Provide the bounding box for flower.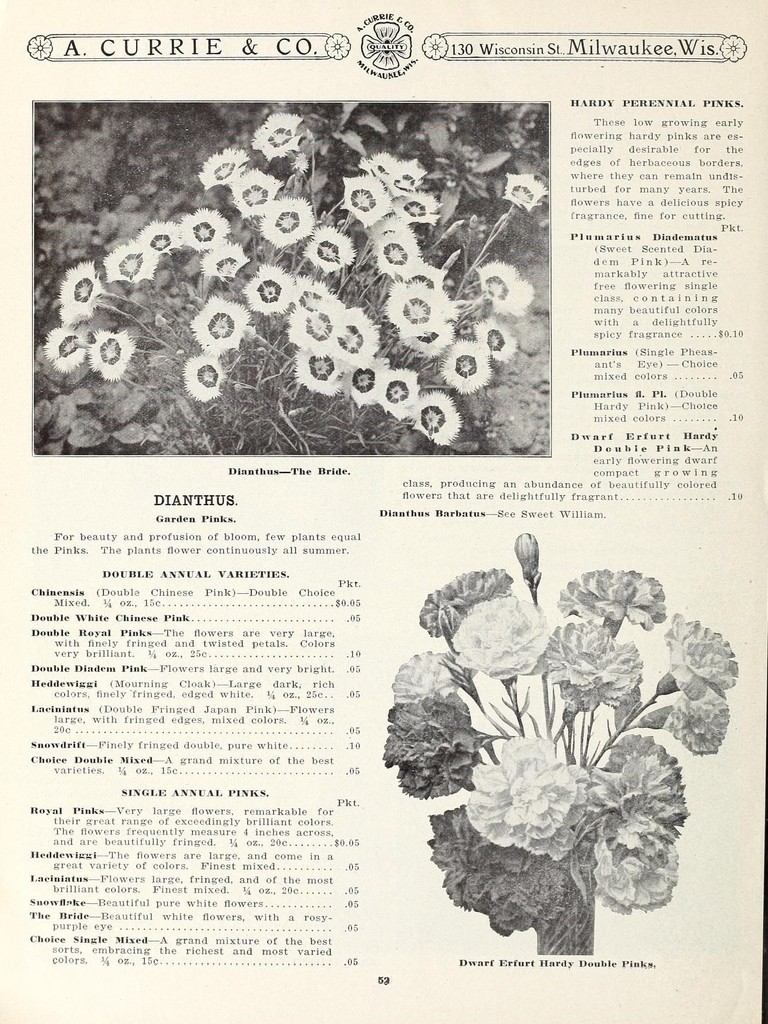
392:642:459:700.
